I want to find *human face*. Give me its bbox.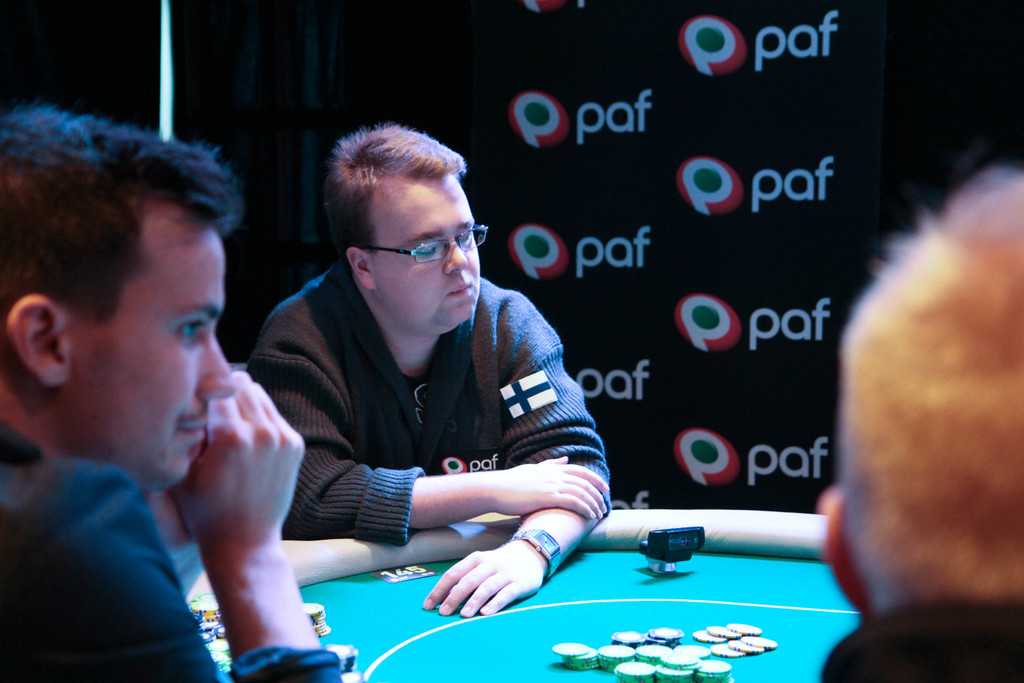
[left=69, top=209, right=237, bottom=488].
